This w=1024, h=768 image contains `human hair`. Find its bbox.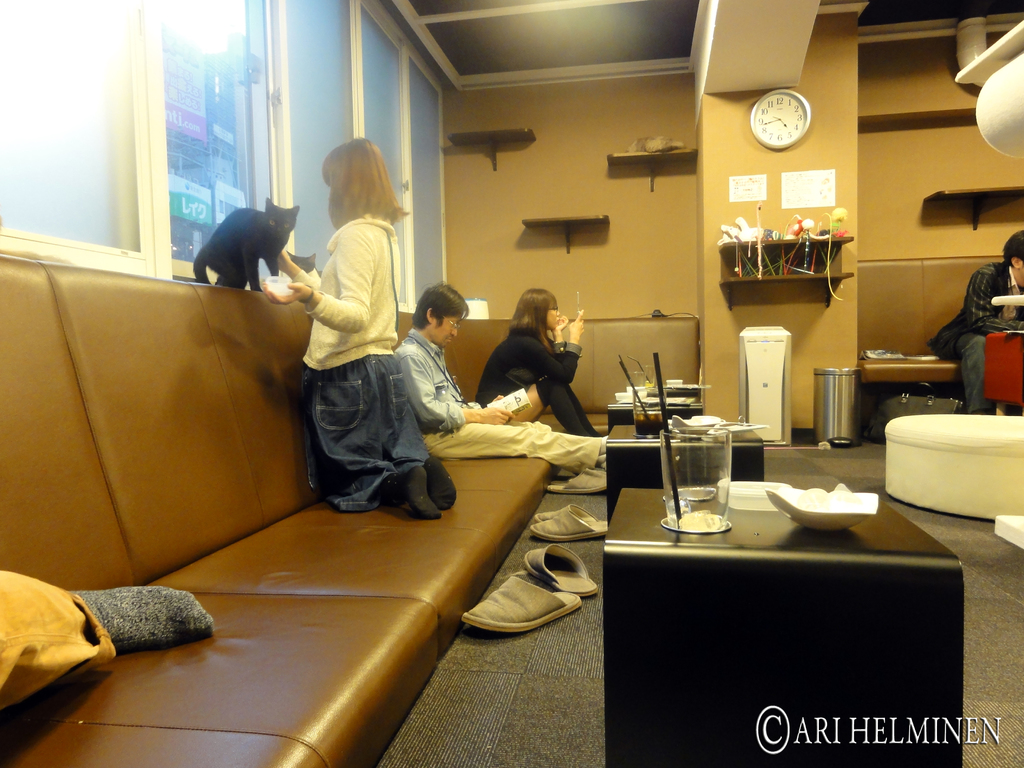
509, 283, 559, 346.
